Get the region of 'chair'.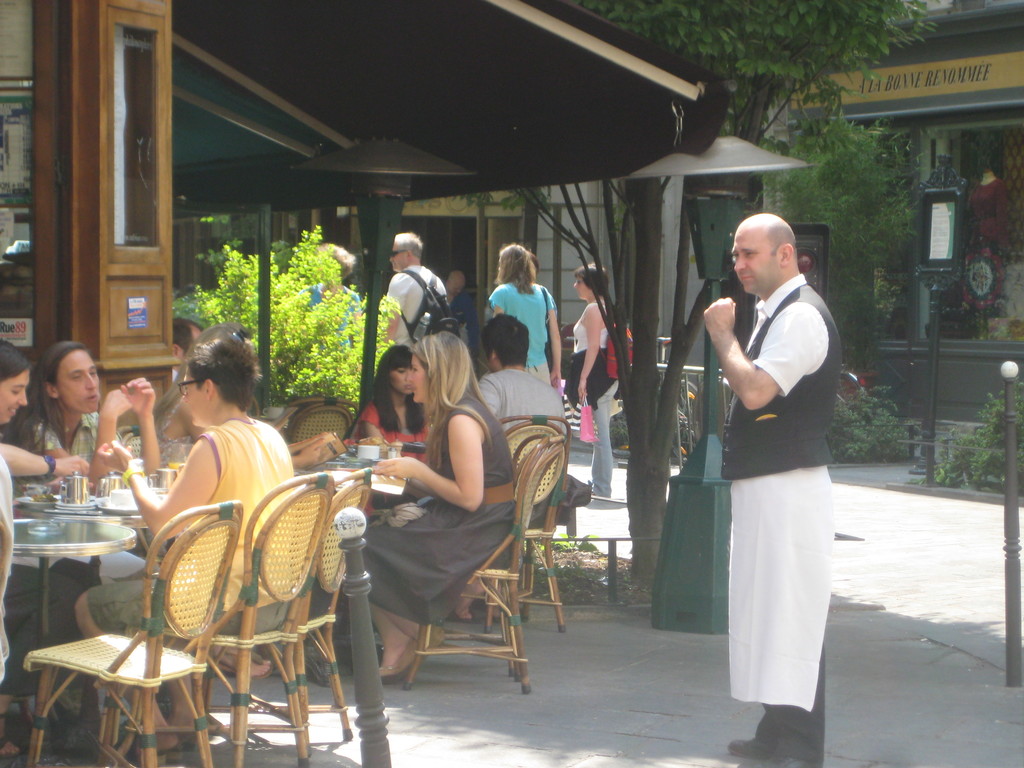
bbox=[129, 477, 335, 767].
